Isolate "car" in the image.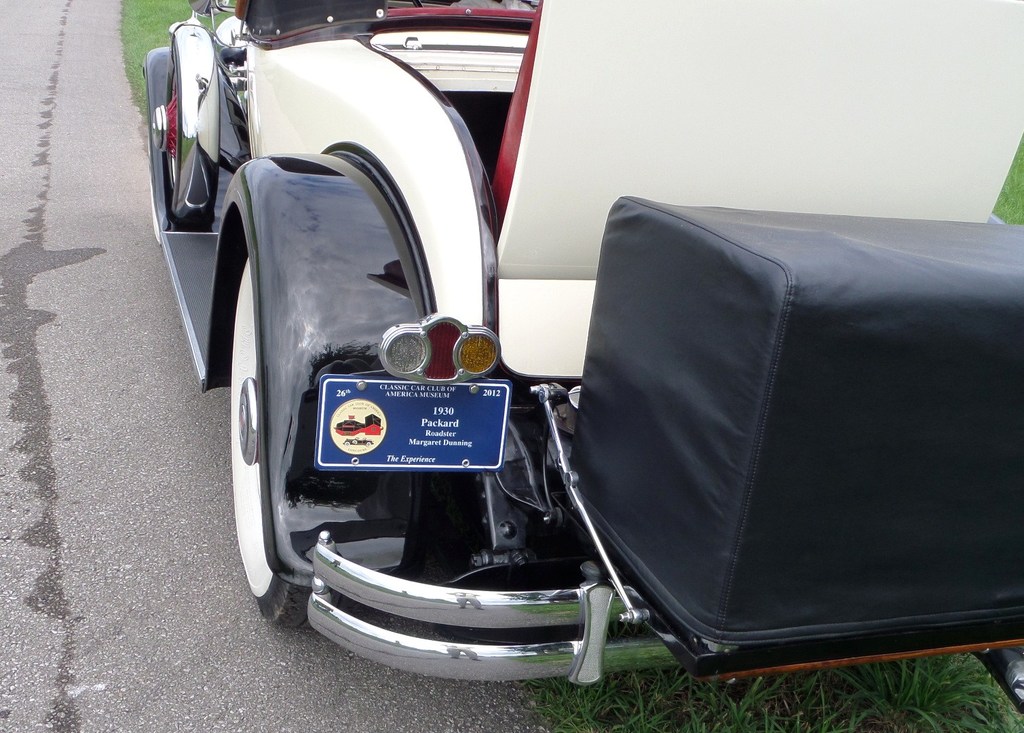
Isolated region: select_region(143, 0, 1023, 677).
